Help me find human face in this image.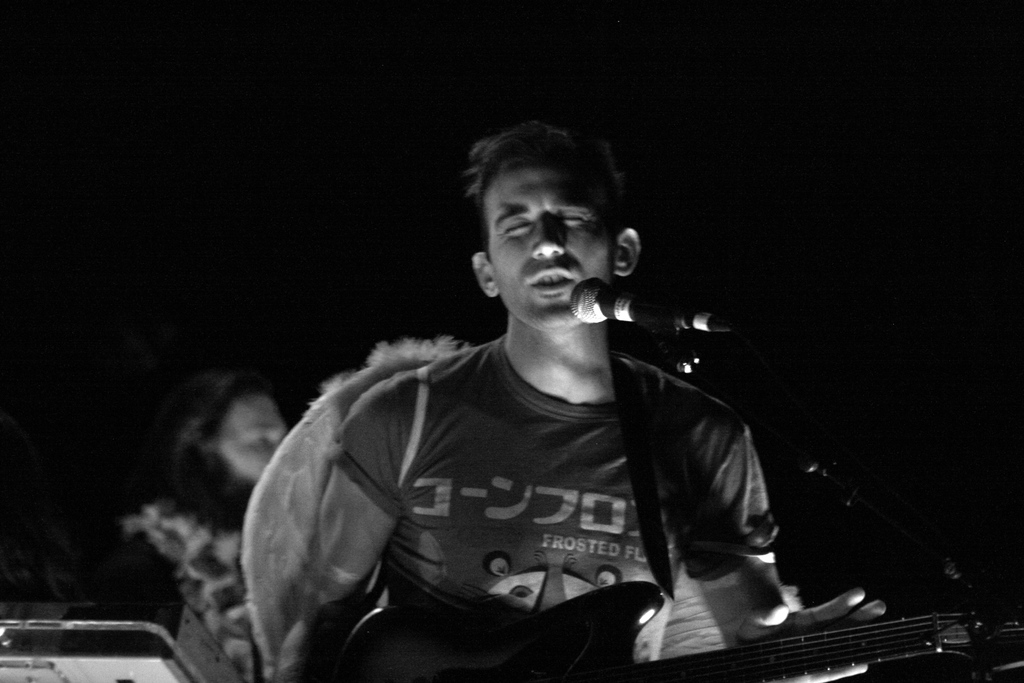
Found it: crop(492, 173, 615, 327).
